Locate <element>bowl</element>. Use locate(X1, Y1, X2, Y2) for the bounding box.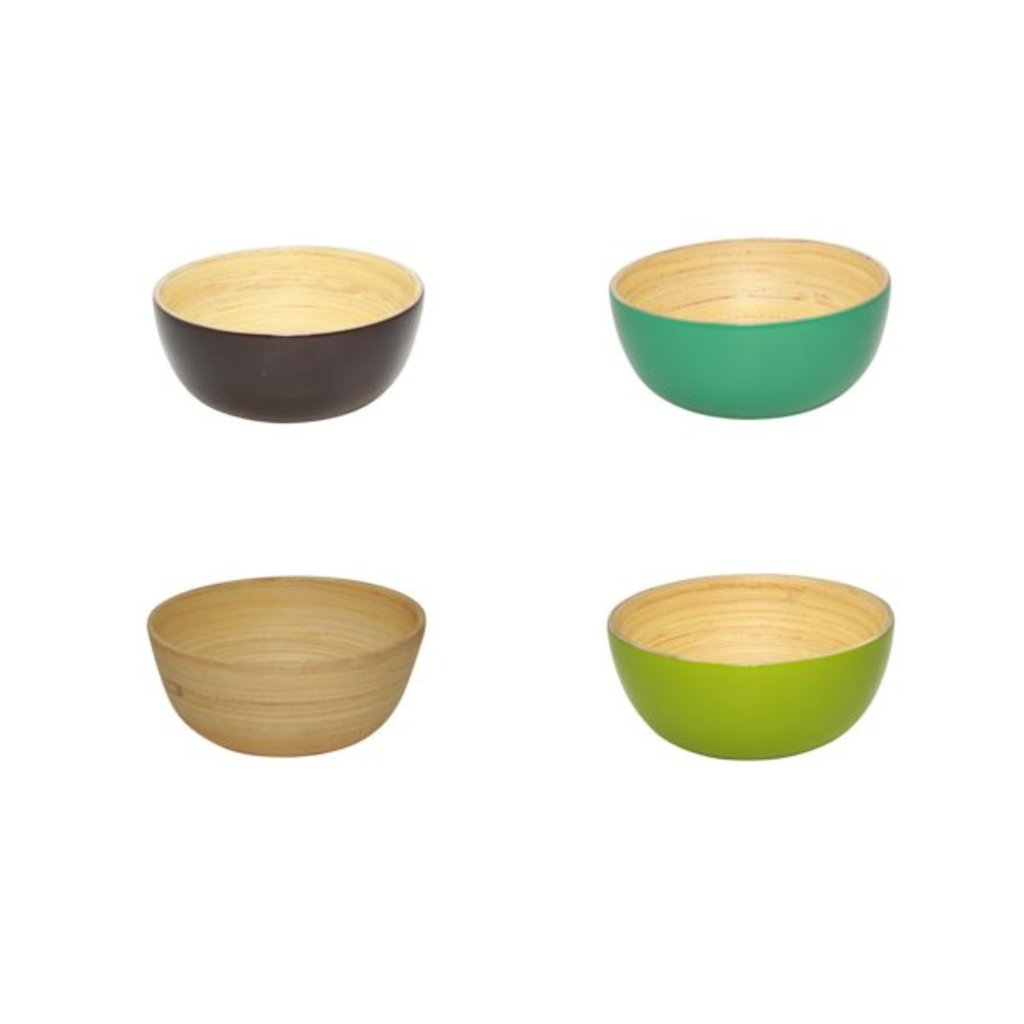
locate(142, 575, 425, 761).
